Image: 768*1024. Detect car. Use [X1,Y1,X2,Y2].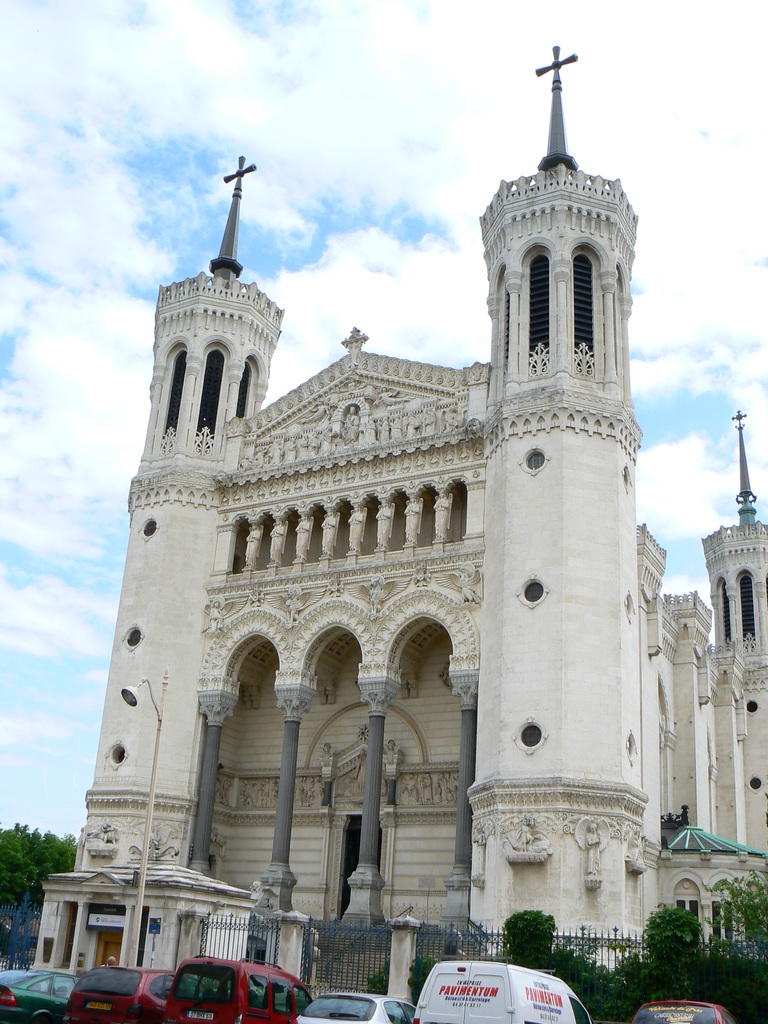
[0,957,83,1023].
